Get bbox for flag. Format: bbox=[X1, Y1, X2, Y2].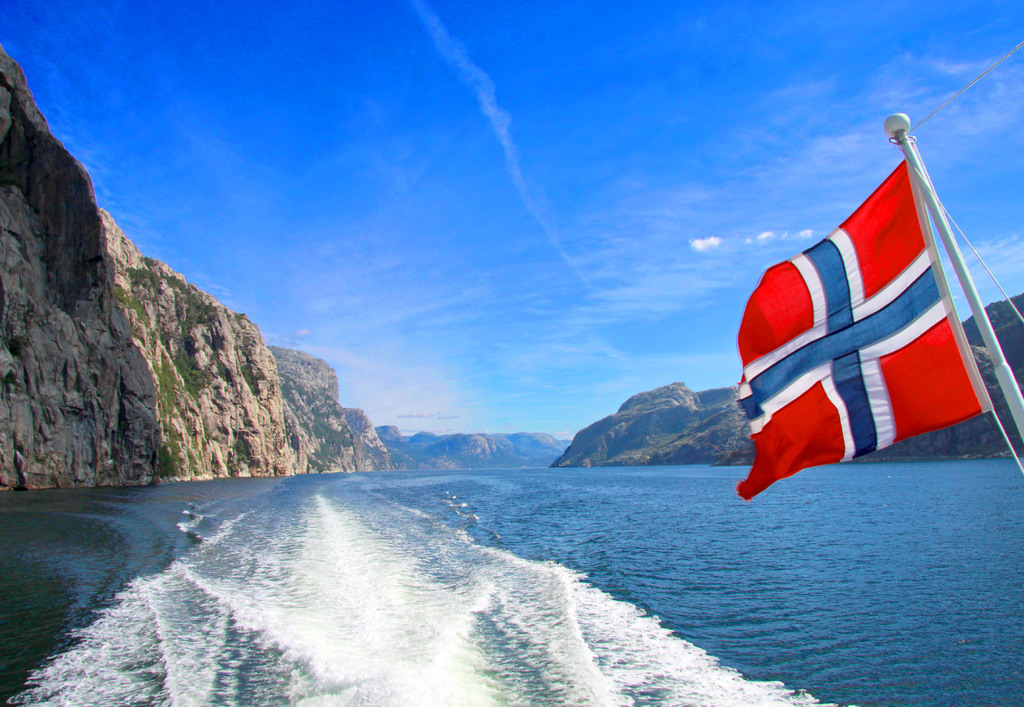
bbox=[750, 126, 973, 499].
